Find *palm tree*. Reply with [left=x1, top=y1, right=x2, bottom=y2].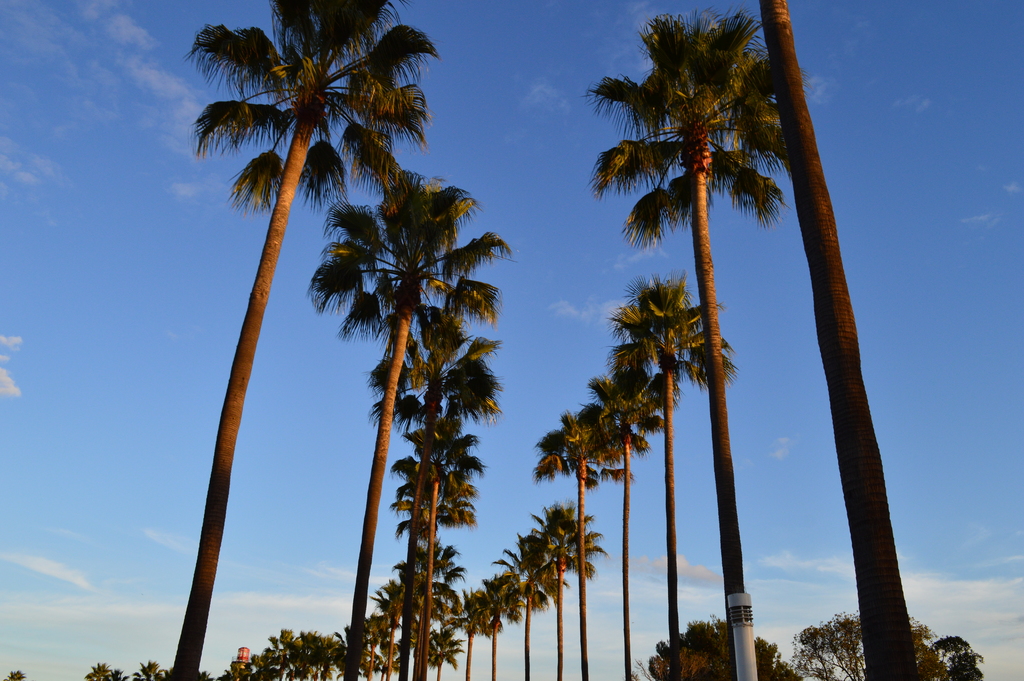
[left=559, top=393, right=625, bottom=673].
